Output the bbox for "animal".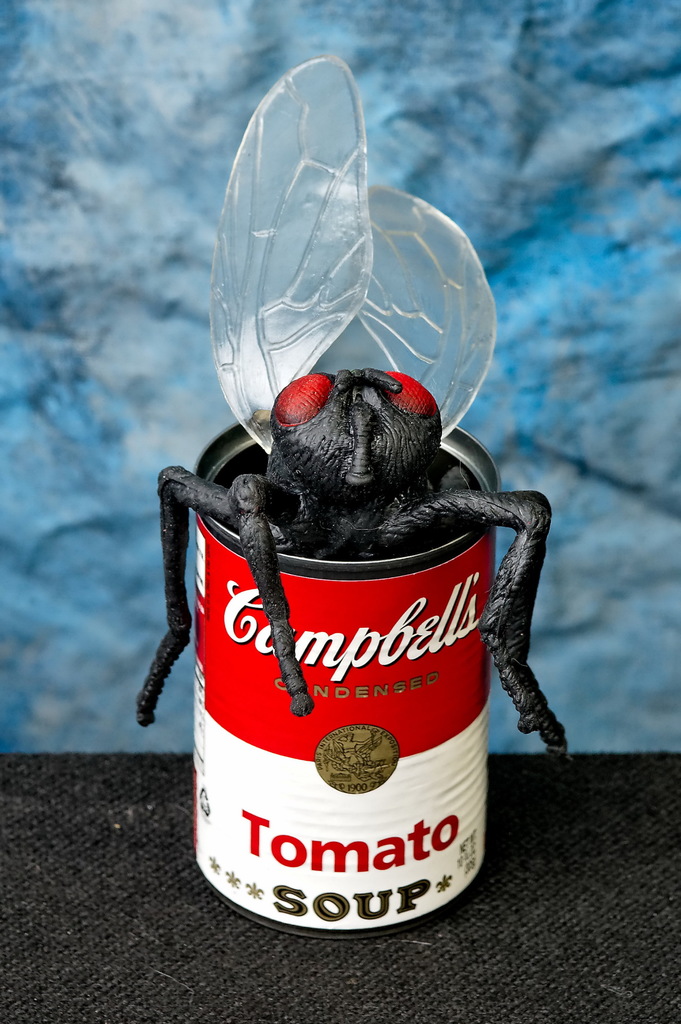
{"x1": 136, "y1": 63, "x2": 570, "y2": 758}.
